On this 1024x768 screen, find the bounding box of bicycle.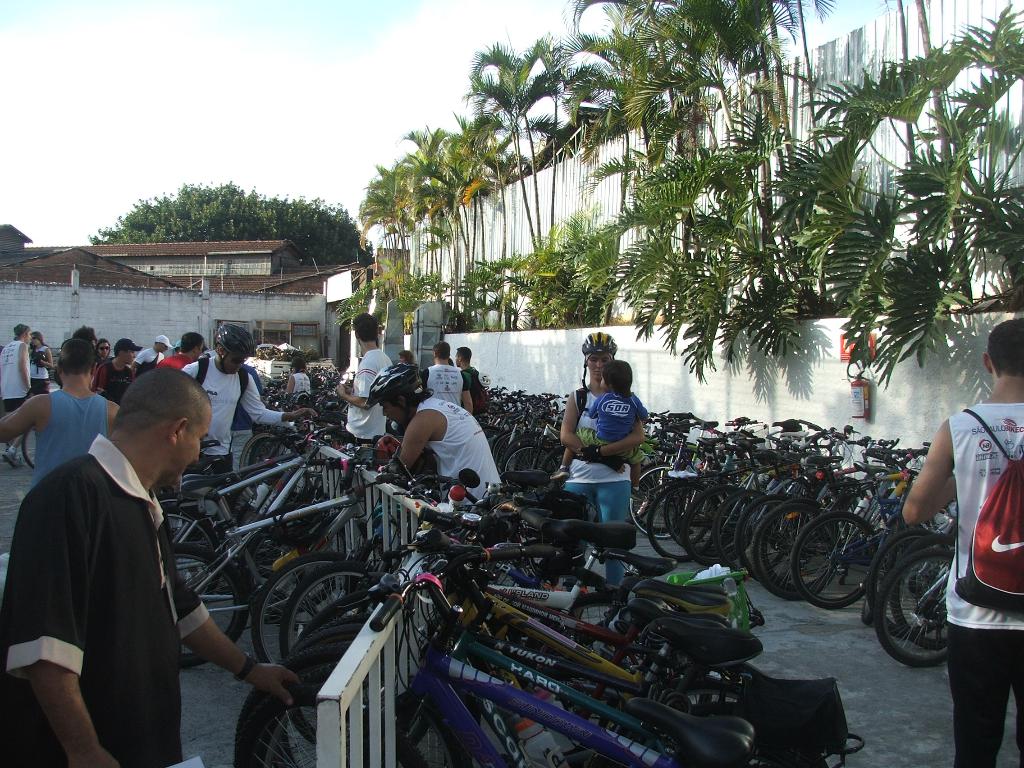
Bounding box: [733, 425, 844, 581].
